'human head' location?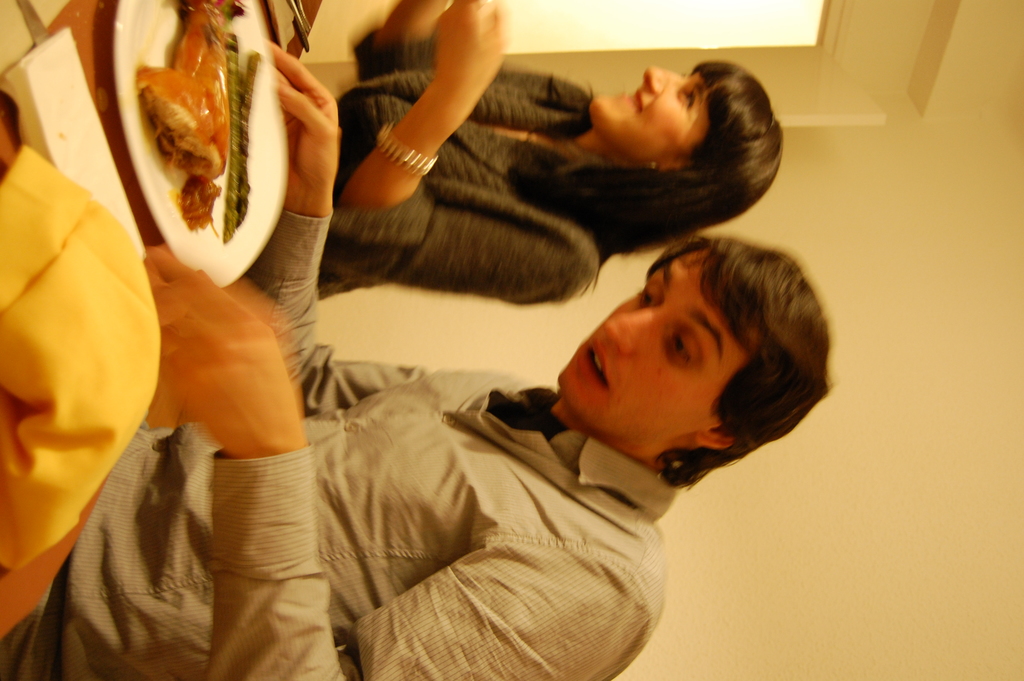
<bbox>582, 60, 785, 233</bbox>
